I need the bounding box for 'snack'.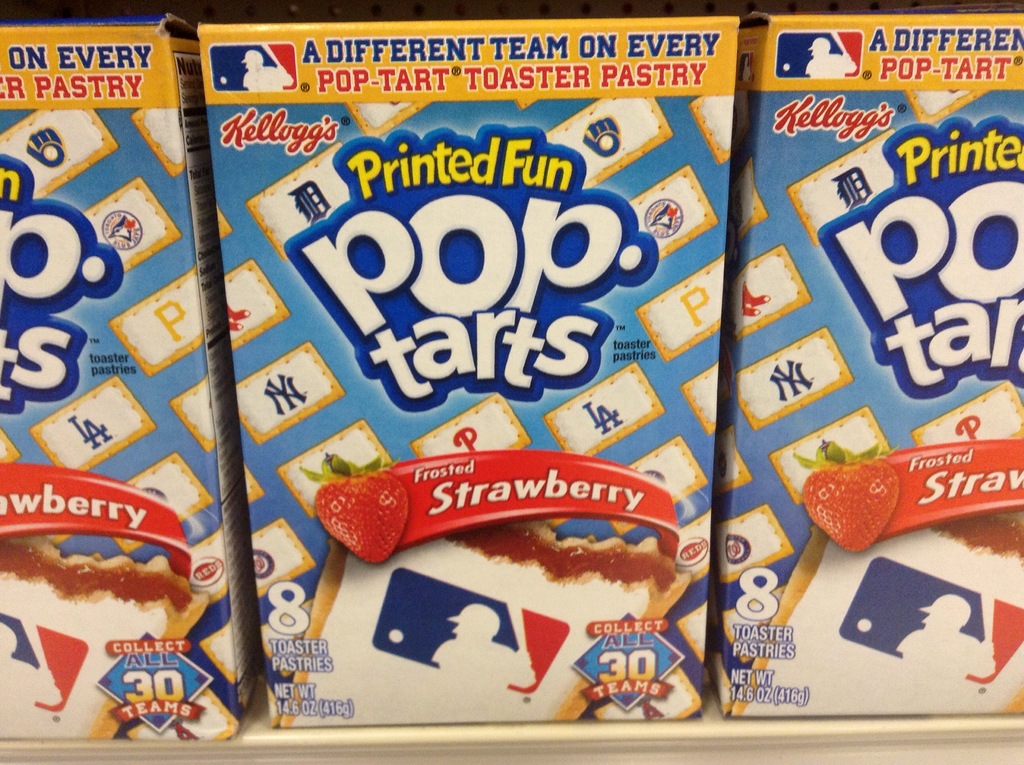
Here it is: region(275, 506, 703, 727).
